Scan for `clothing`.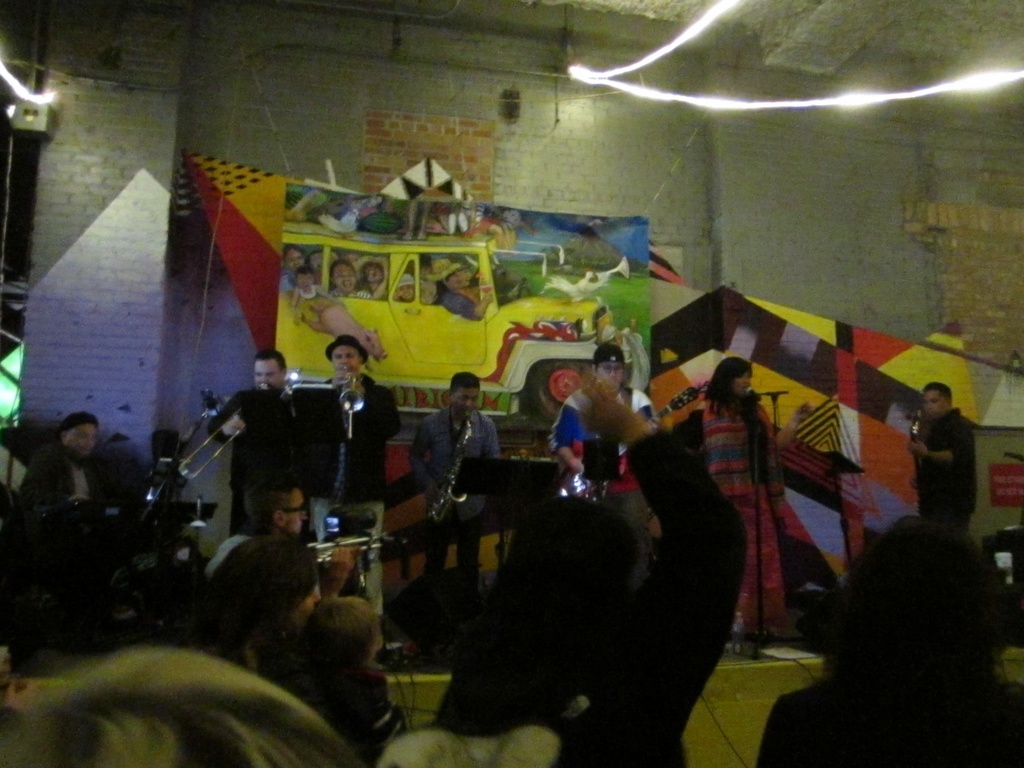
Scan result: [x1=202, y1=523, x2=321, y2=653].
